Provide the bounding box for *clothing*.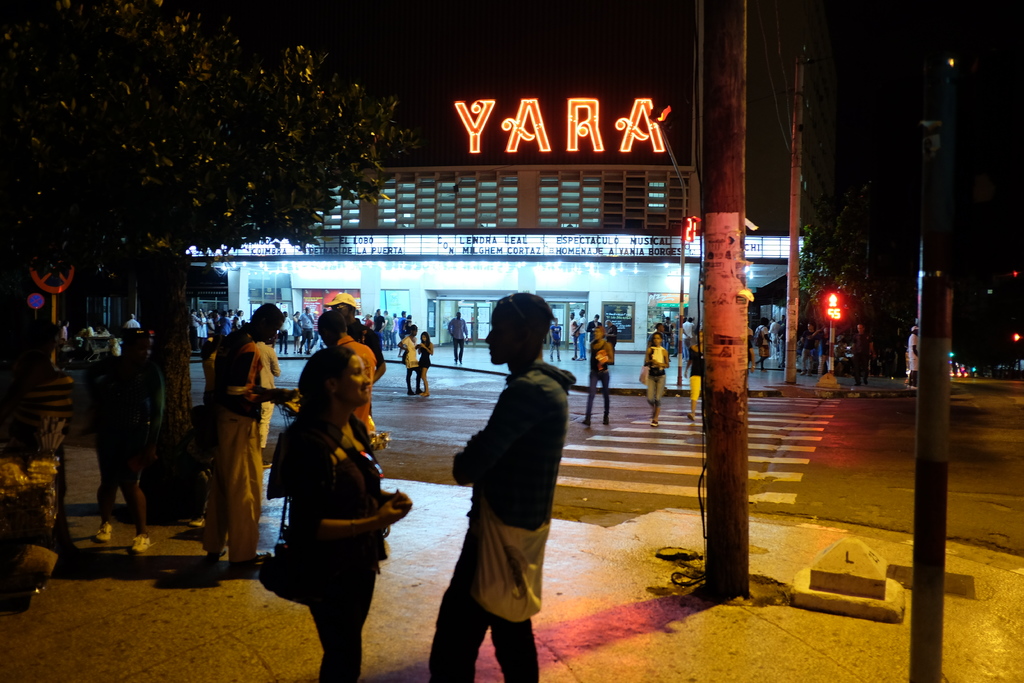
584,343,623,426.
